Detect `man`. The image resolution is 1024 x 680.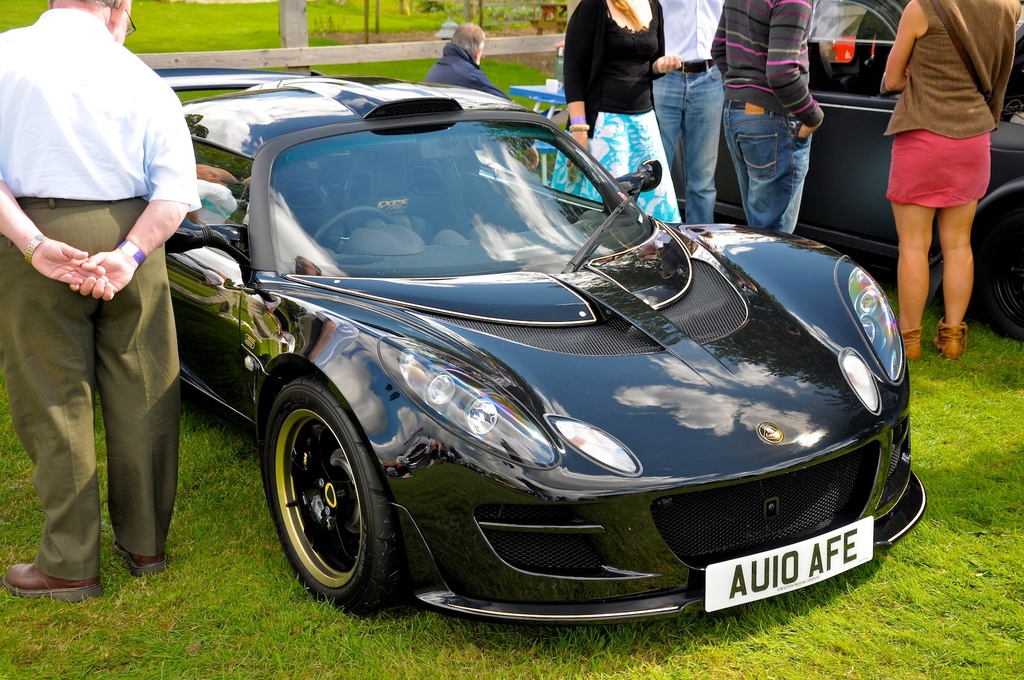
[426, 22, 539, 169].
